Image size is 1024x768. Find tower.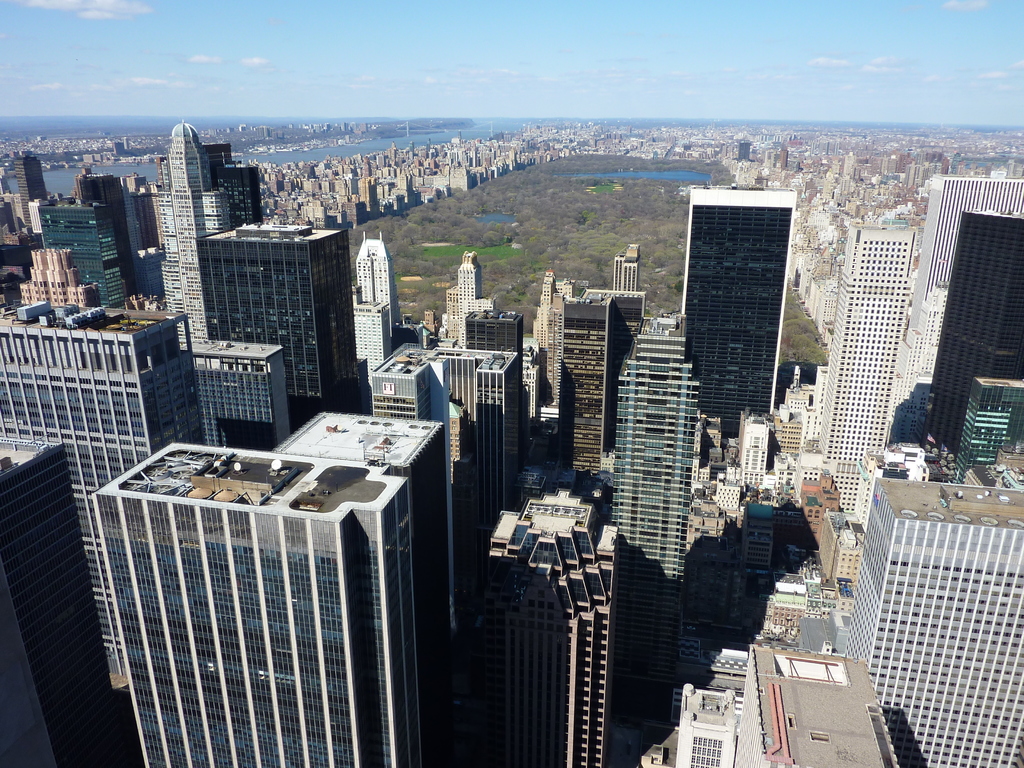
box=[890, 171, 1023, 450].
